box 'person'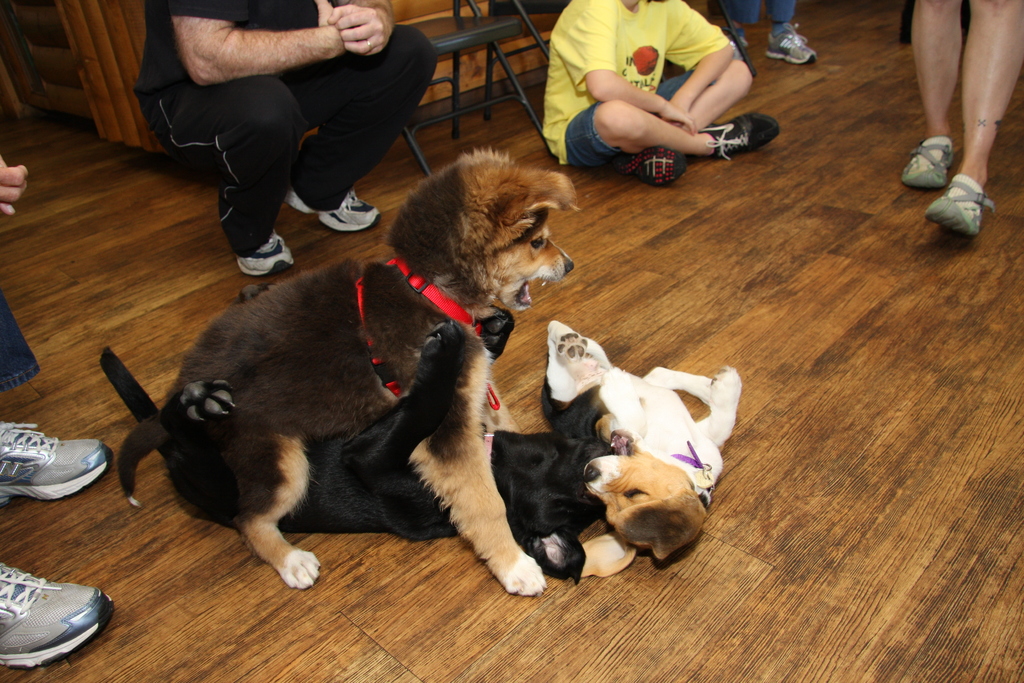
536 0 786 186
